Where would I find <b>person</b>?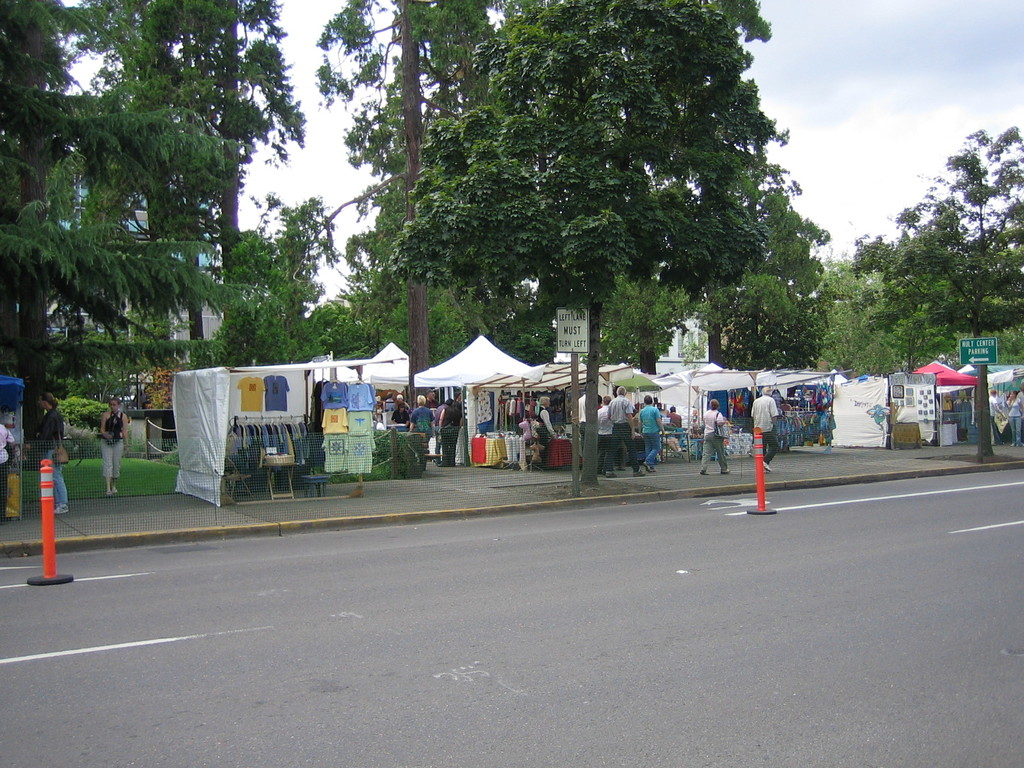
At 98/395/129/495.
